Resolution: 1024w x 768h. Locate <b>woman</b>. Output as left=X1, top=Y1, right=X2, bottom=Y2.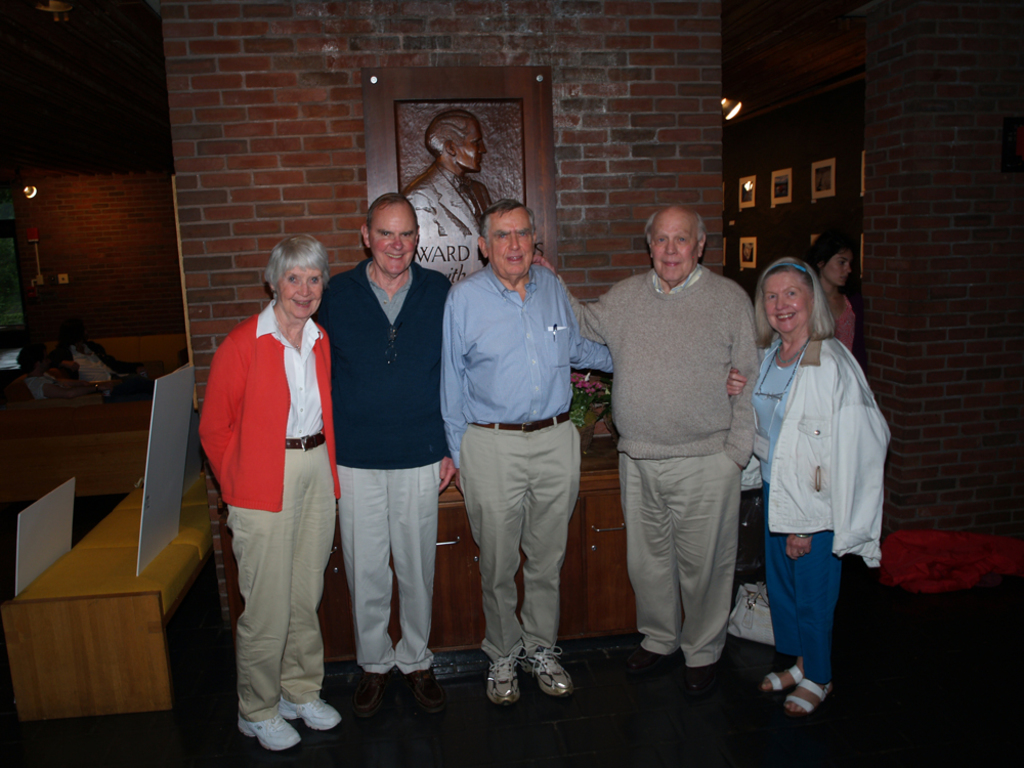
left=190, top=232, right=340, bottom=755.
